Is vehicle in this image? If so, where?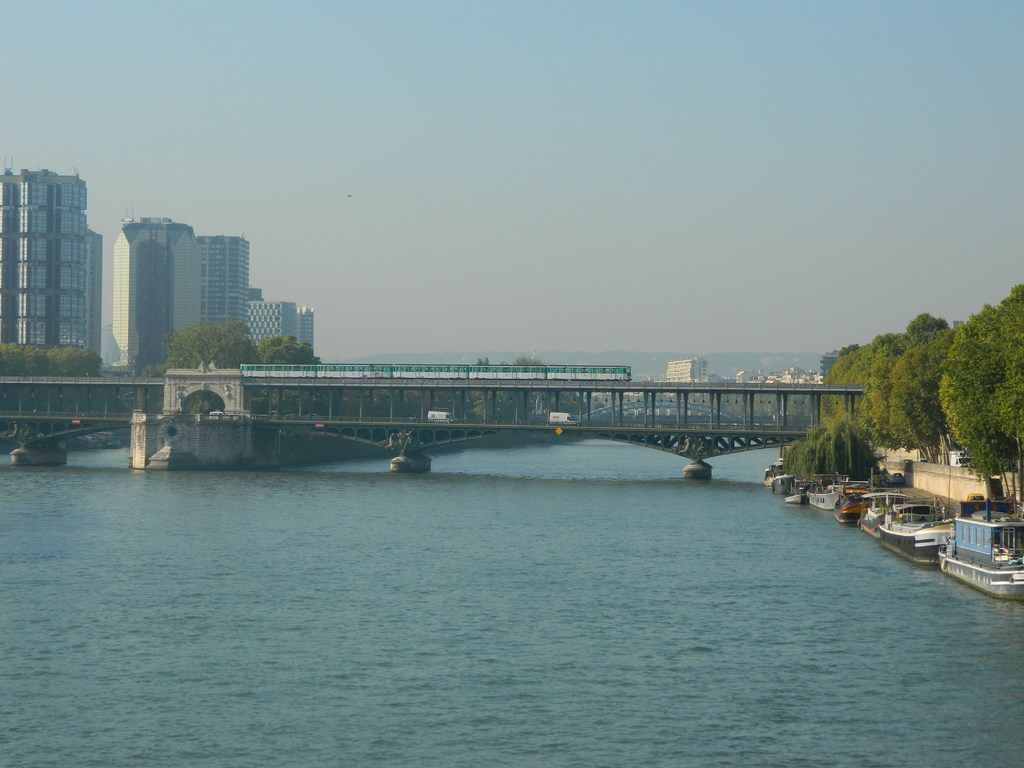
Yes, at bbox=(829, 488, 865, 531).
